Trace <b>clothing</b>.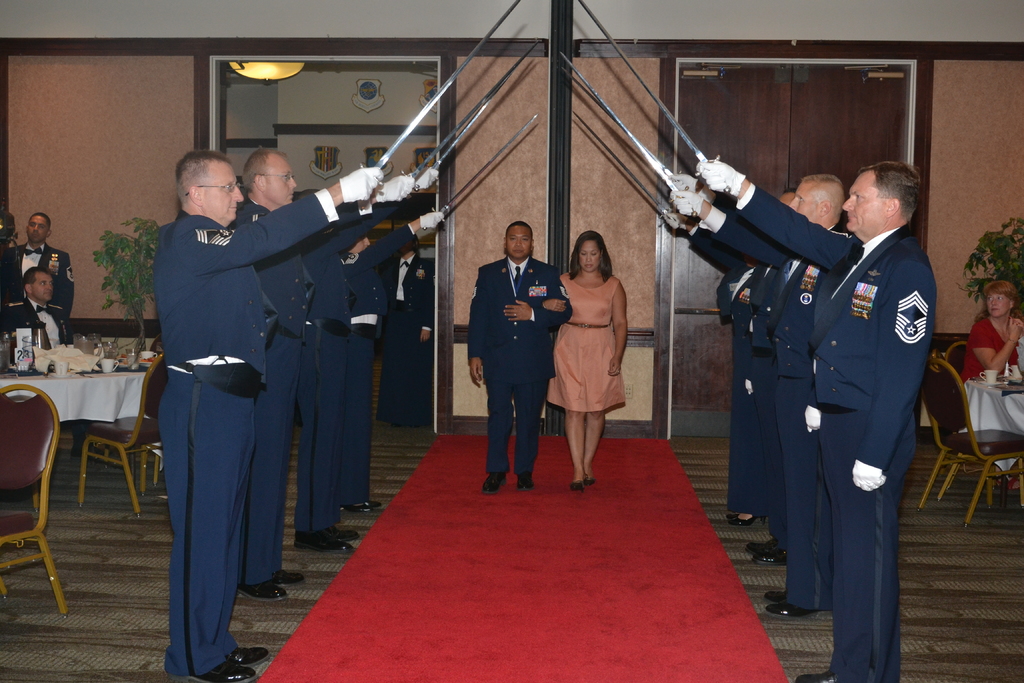
Traced to (17,290,65,347).
